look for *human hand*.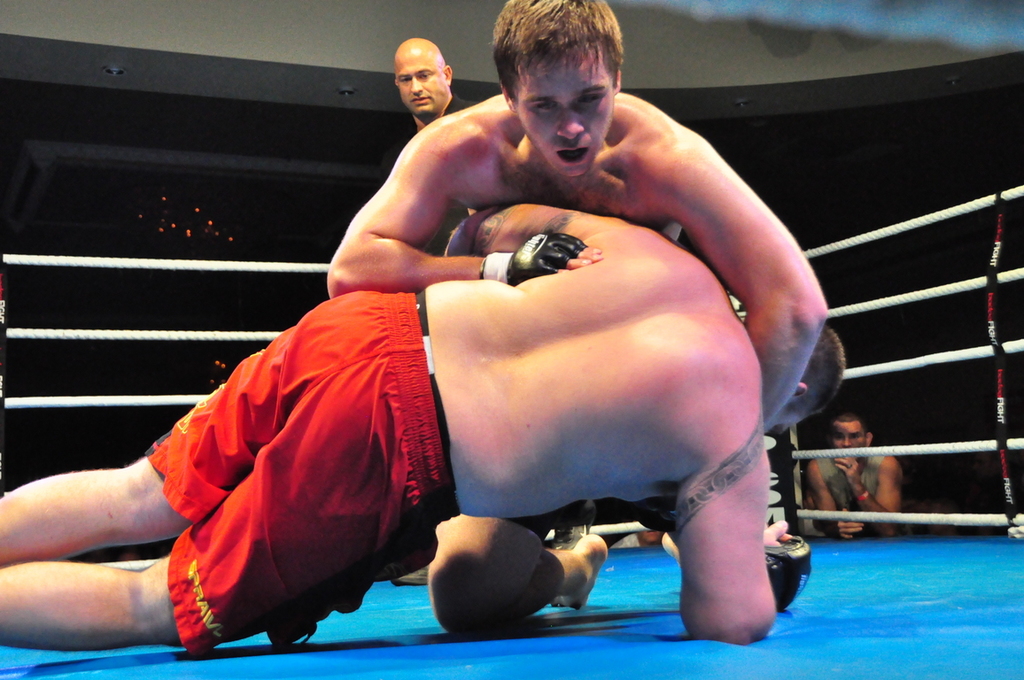
Found: x1=510 y1=227 x2=601 y2=274.
